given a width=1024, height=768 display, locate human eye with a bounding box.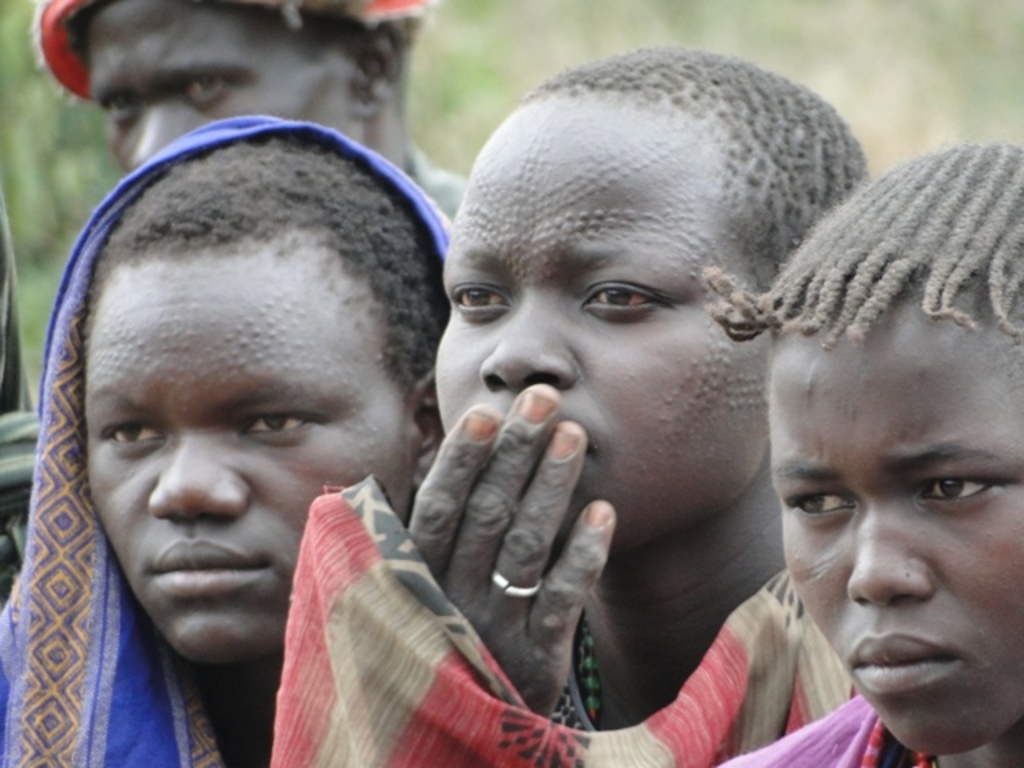
Located: 565:269:680:334.
